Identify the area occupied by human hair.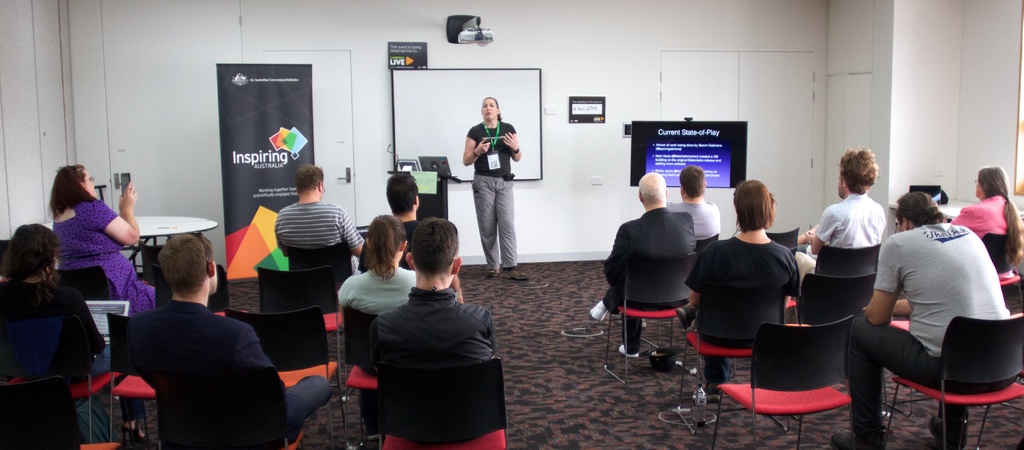
Area: box=[732, 178, 777, 234].
